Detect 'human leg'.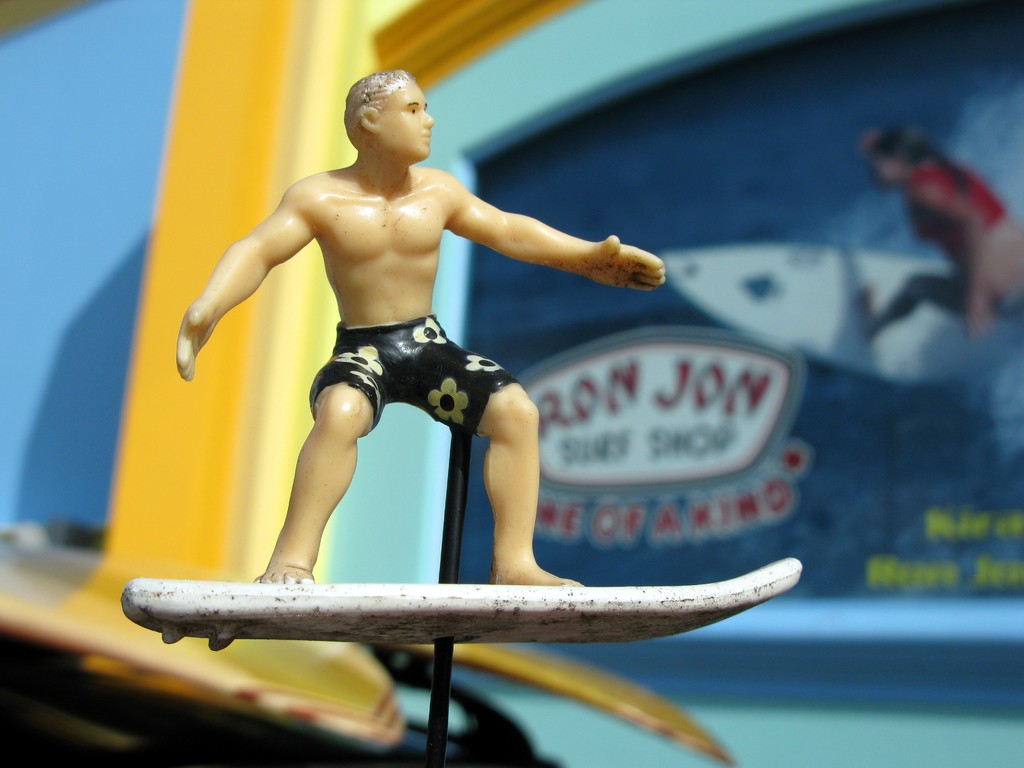
Detected at 399,324,583,586.
